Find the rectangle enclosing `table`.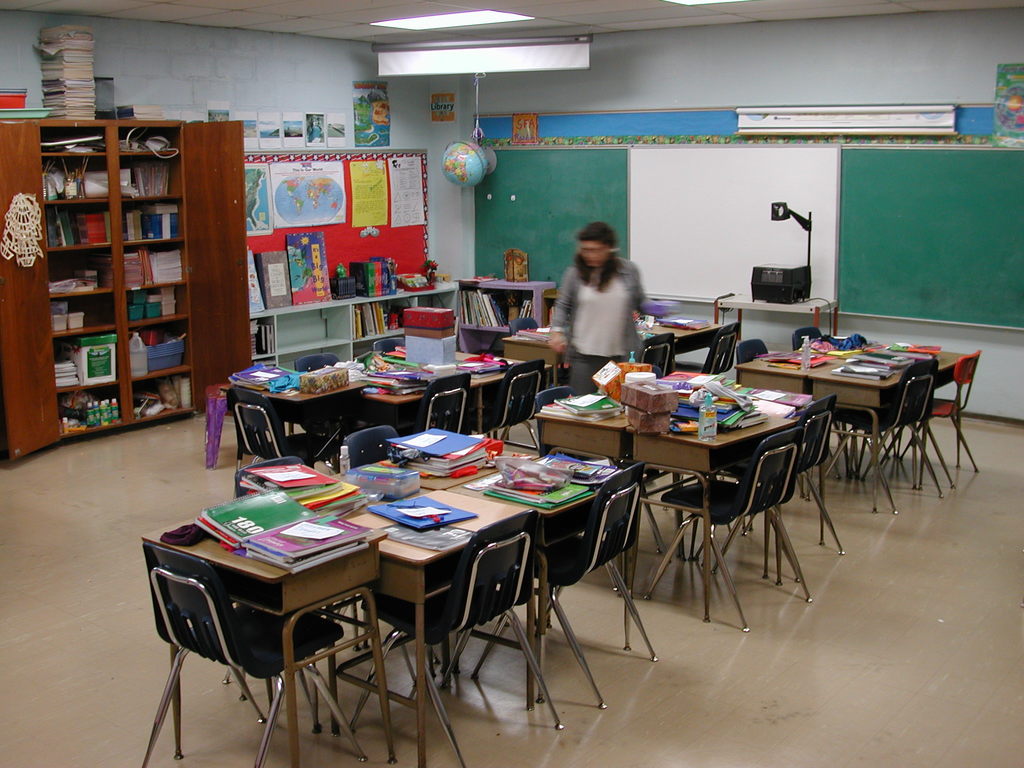
pyautogui.locateOnScreen(429, 448, 628, 701).
